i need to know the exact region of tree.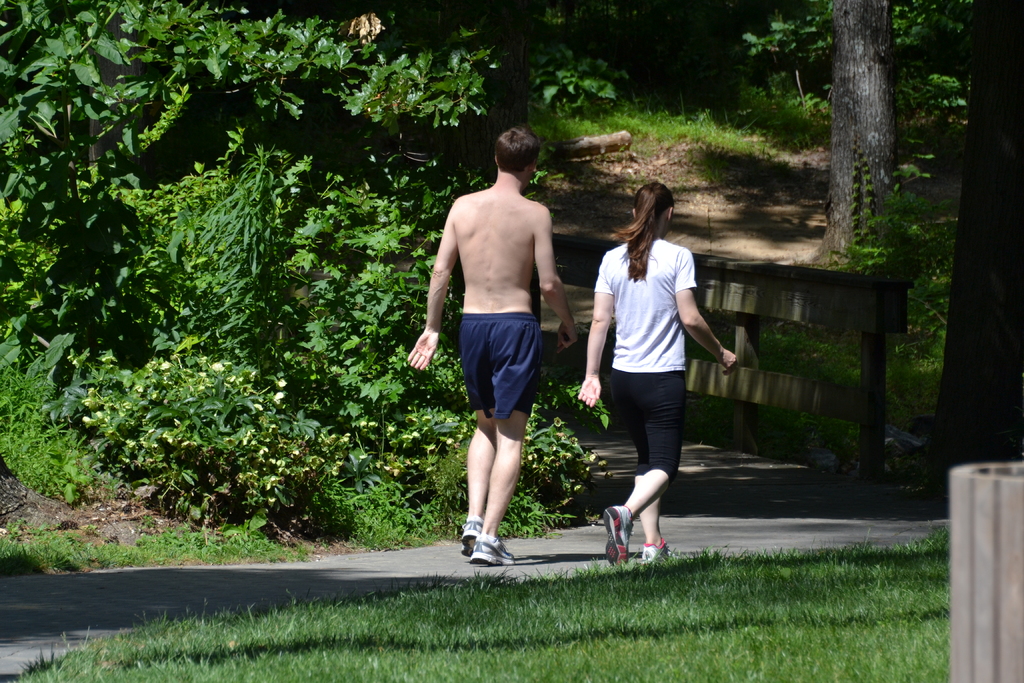
Region: <region>800, 0, 909, 282</region>.
